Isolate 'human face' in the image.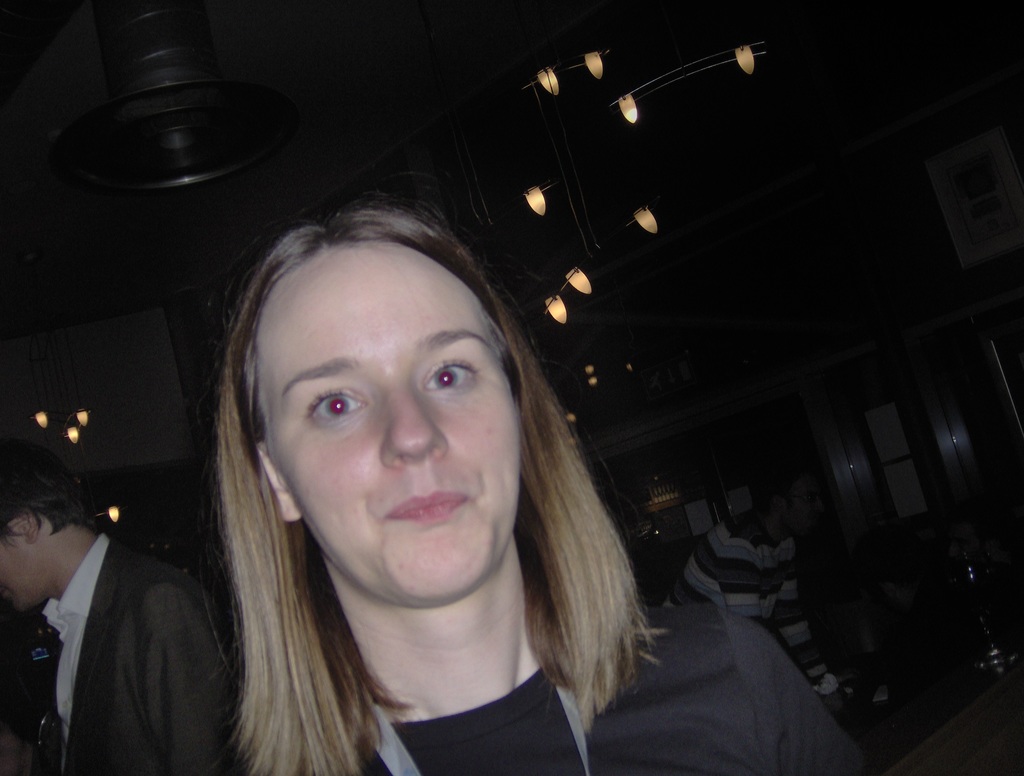
Isolated region: x1=0 y1=526 x2=28 y2=611.
